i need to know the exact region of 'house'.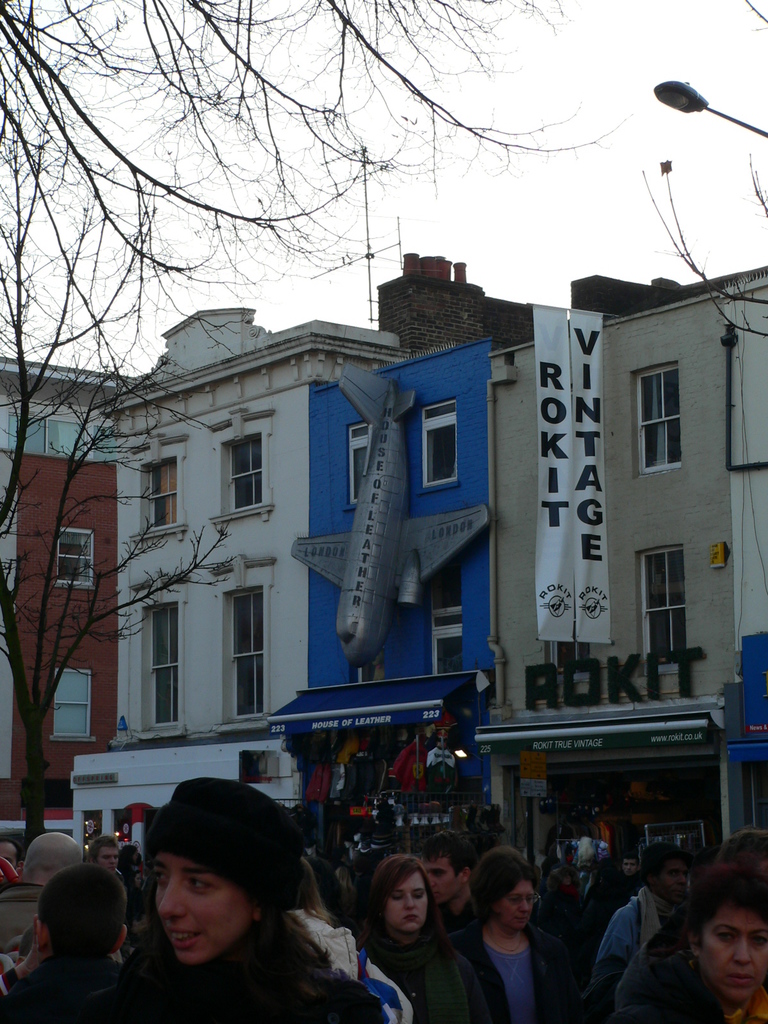
Region: pyautogui.locateOnScreen(371, 255, 547, 348).
